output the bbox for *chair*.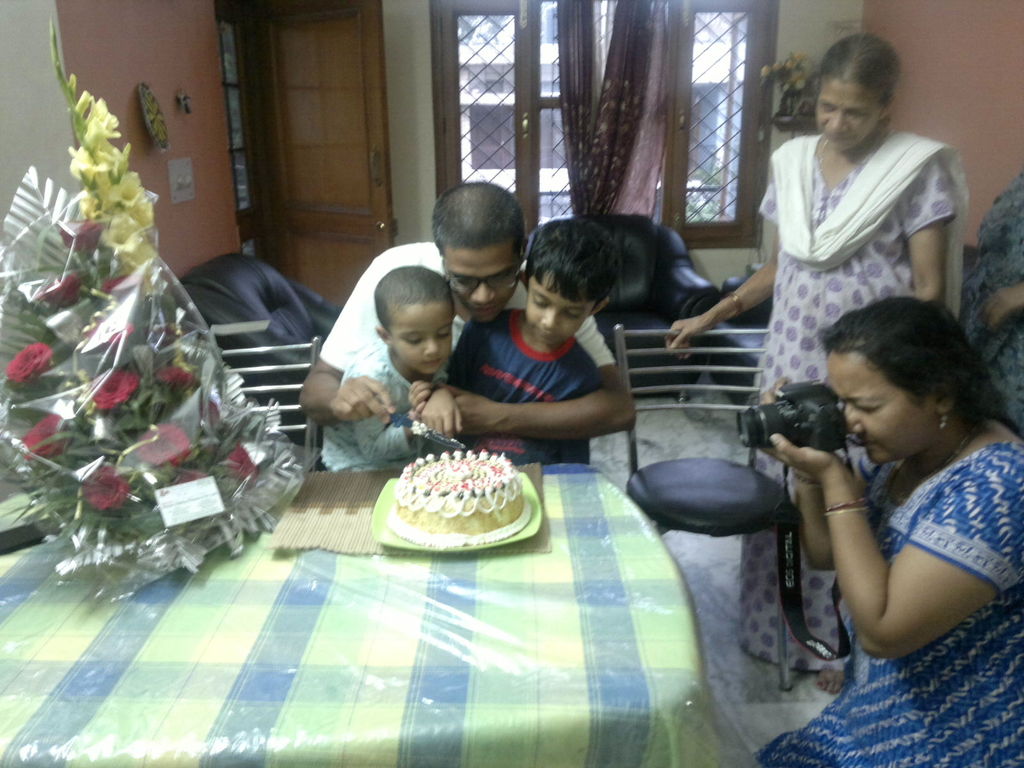
l=214, t=335, r=324, b=470.
